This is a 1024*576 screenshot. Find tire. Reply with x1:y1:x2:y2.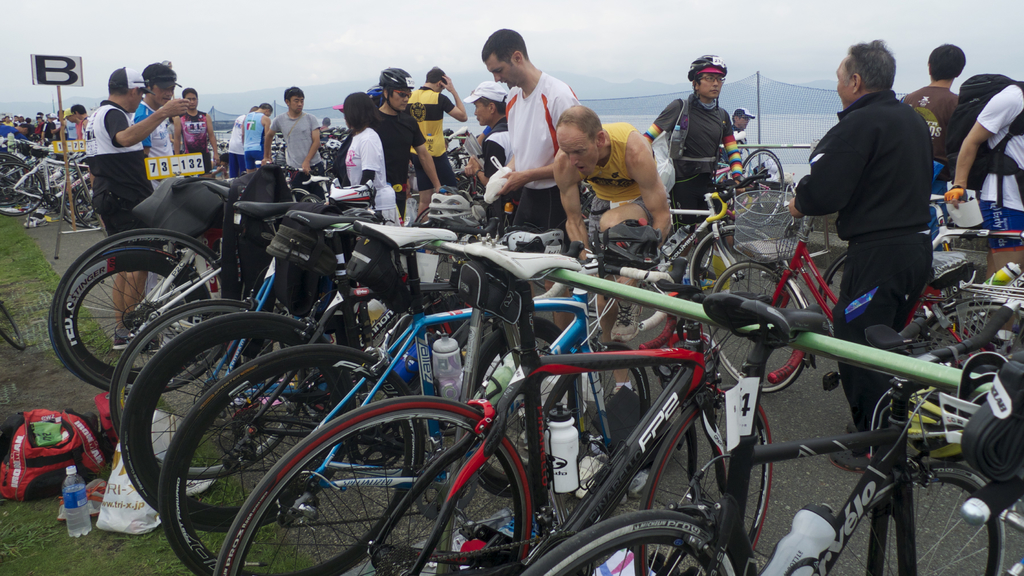
684:221:789:315.
